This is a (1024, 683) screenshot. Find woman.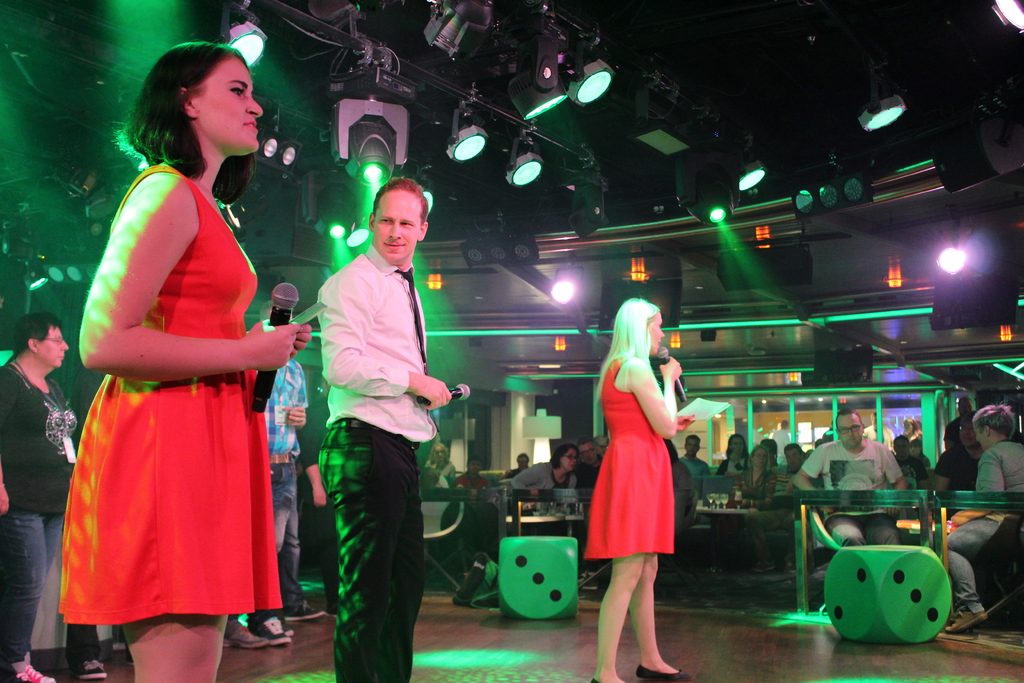
Bounding box: [x1=591, y1=293, x2=696, y2=640].
